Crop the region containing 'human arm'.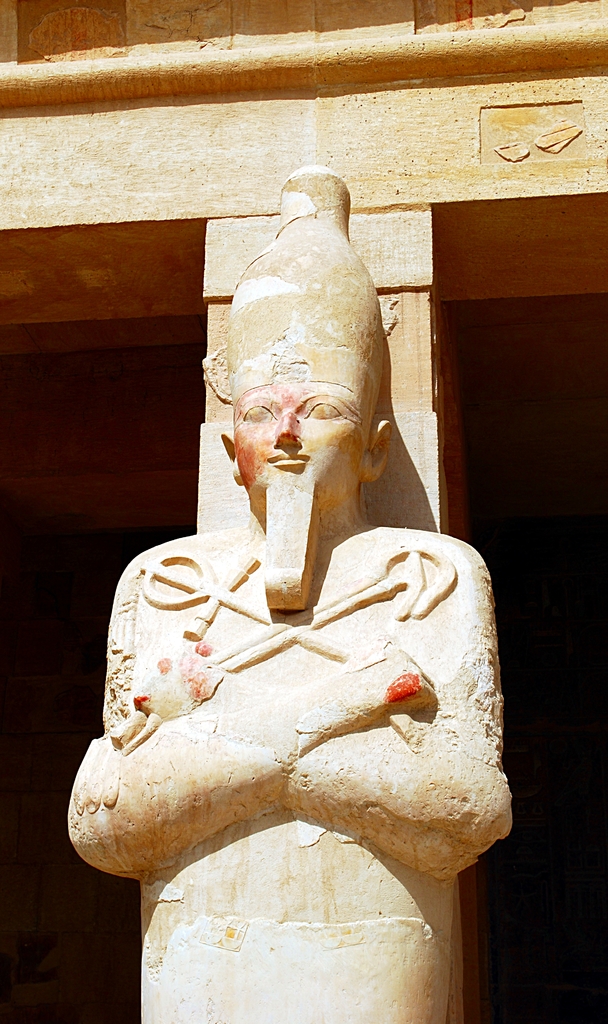
Crop region: l=124, t=536, r=520, b=877.
